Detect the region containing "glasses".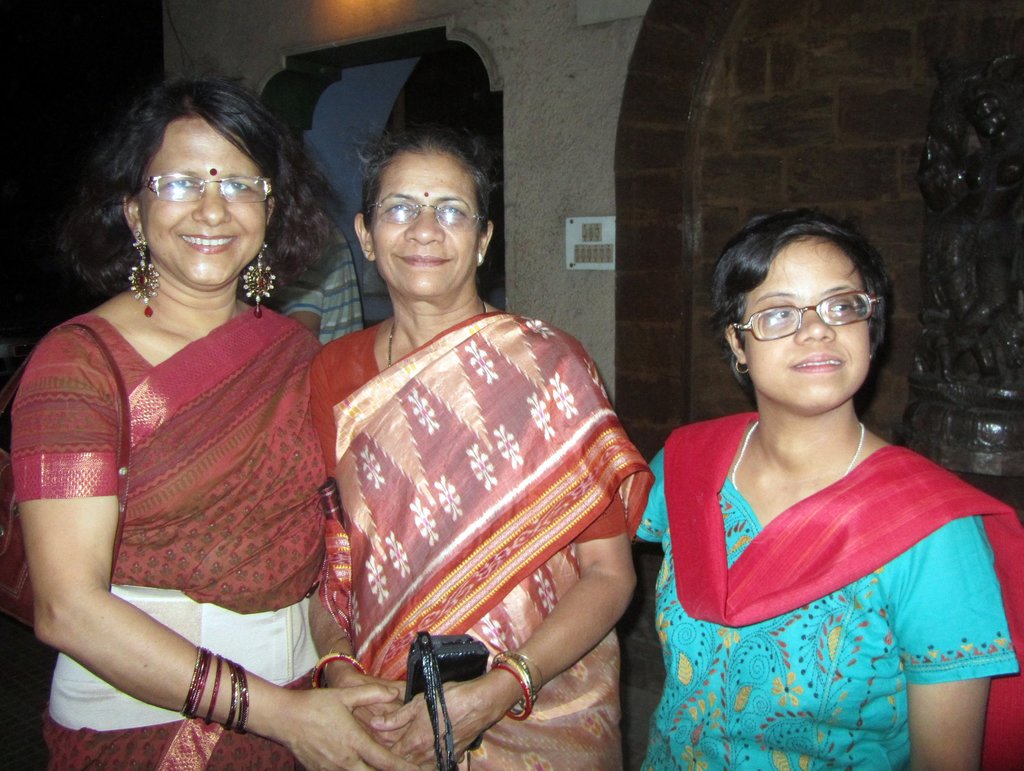
<bbox>140, 175, 277, 207</bbox>.
